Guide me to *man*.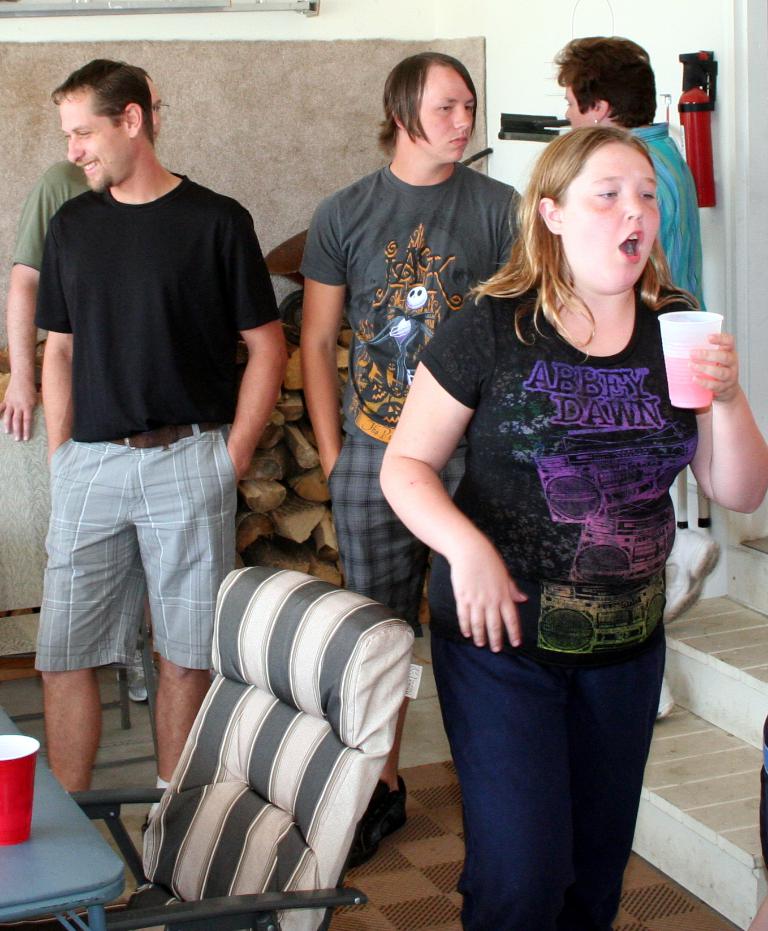
Guidance: detection(300, 49, 529, 874).
